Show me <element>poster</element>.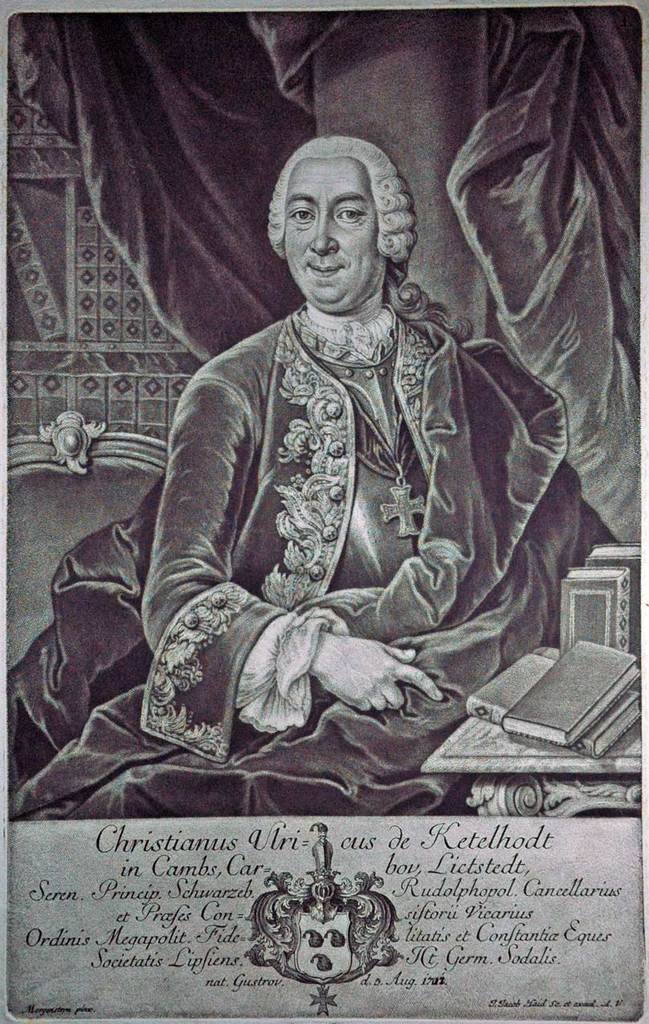
<element>poster</element> is here: pyautogui.locateOnScreen(0, 0, 648, 1023).
